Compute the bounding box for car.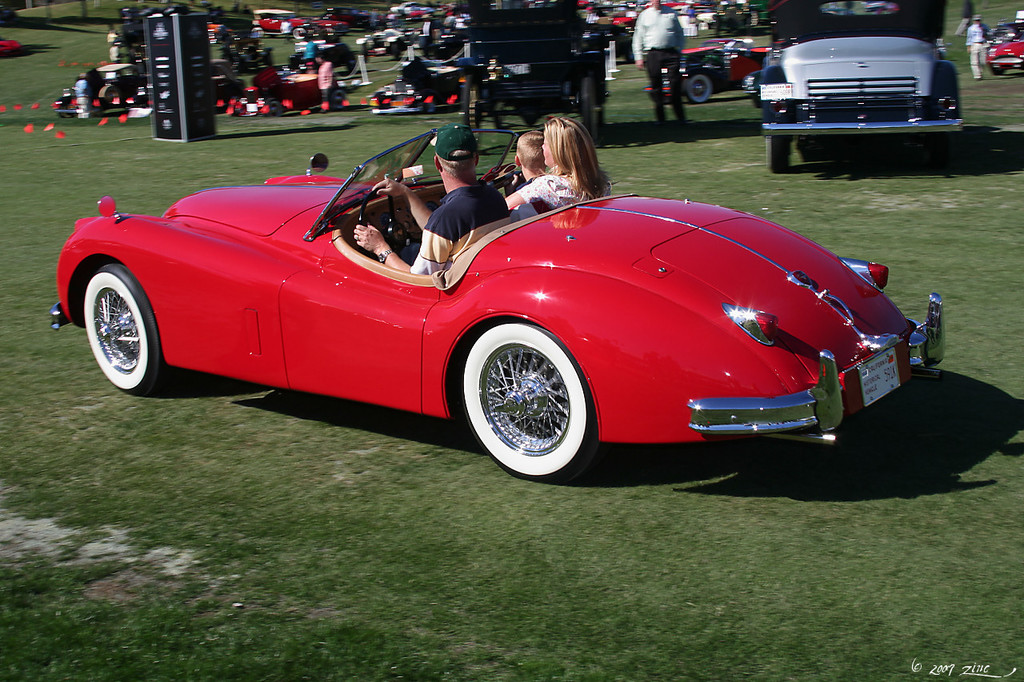
{"x1": 0, "y1": 36, "x2": 21, "y2": 55}.
